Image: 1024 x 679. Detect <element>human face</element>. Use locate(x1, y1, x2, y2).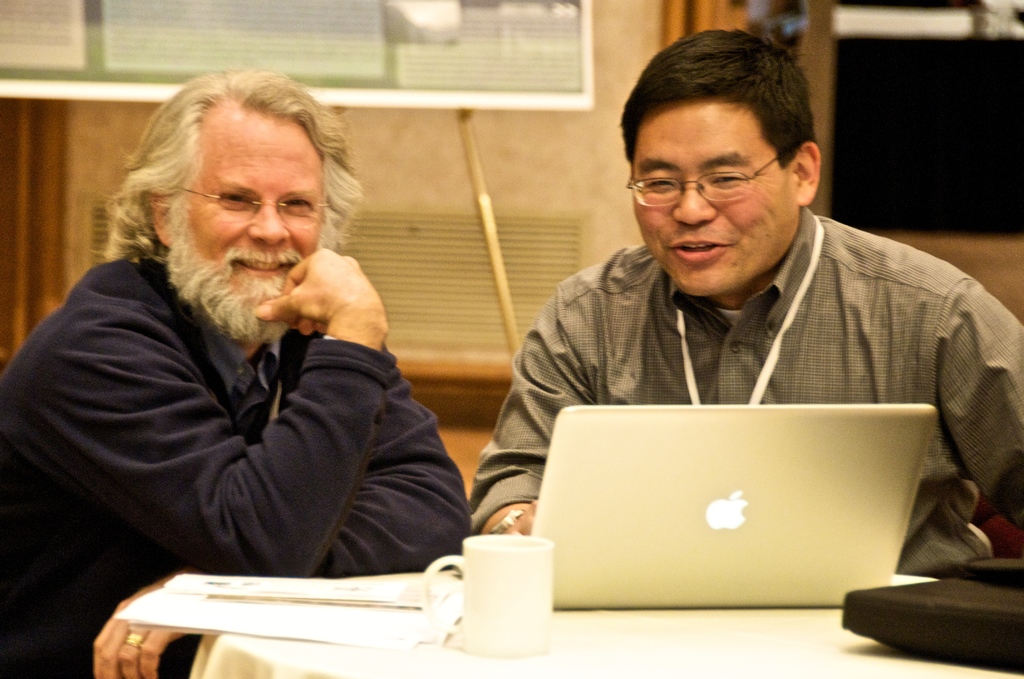
locate(630, 106, 792, 295).
